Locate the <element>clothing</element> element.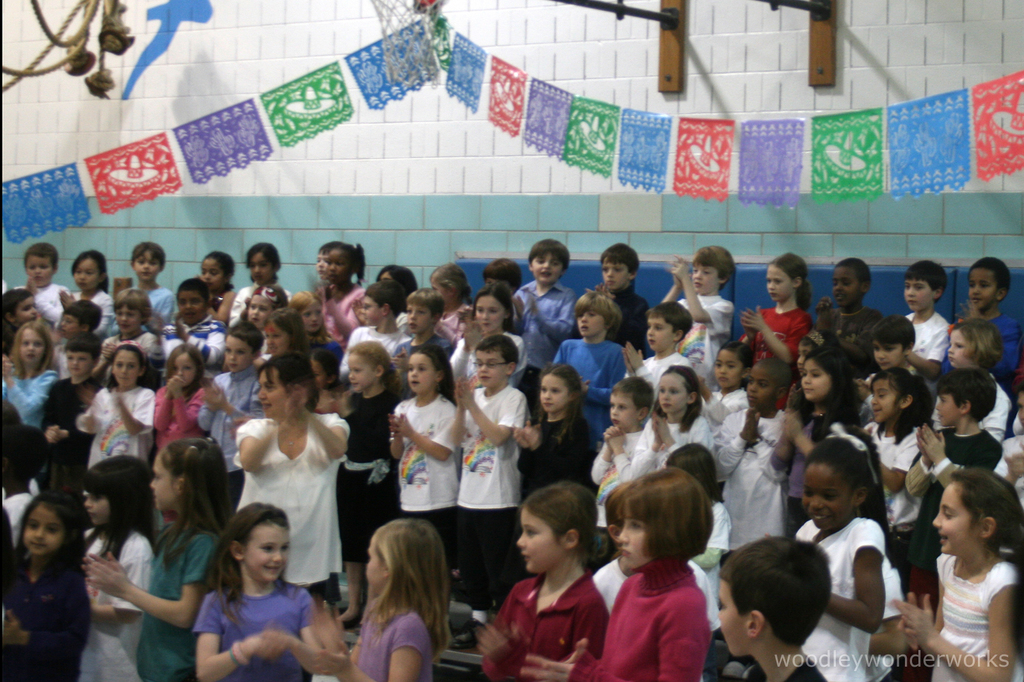
Element bbox: {"x1": 966, "y1": 306, "x2": 1023, "y2": 407}.
